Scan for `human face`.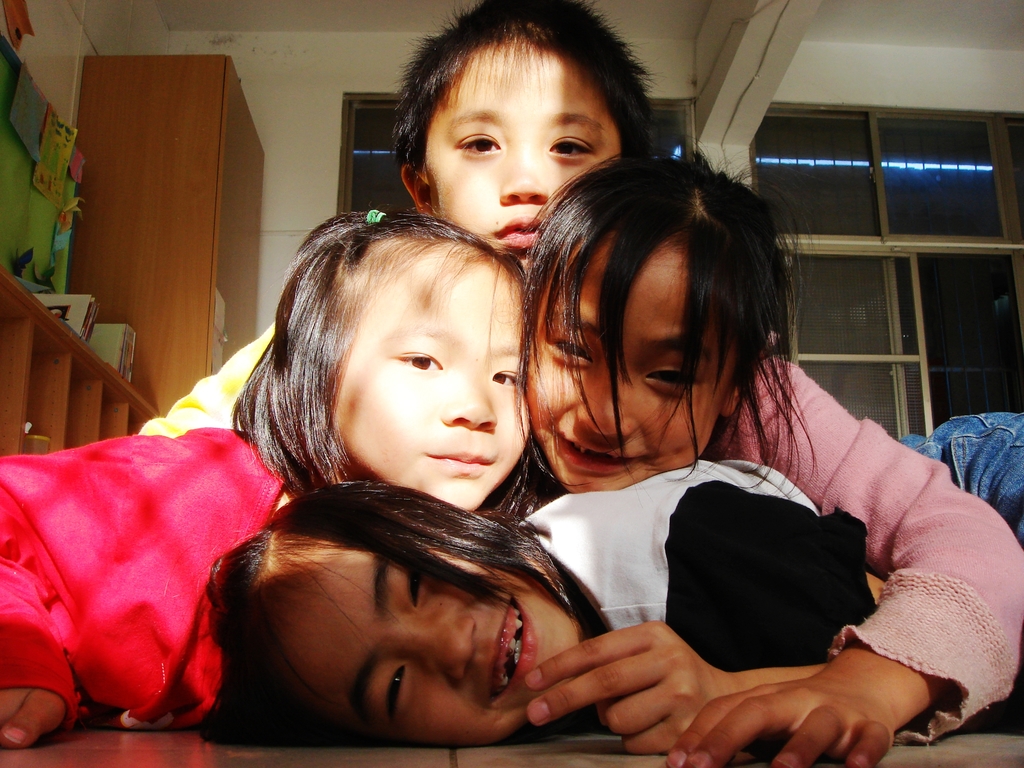
Scan result: [left=527, top=246, right=731, bottom=495].
